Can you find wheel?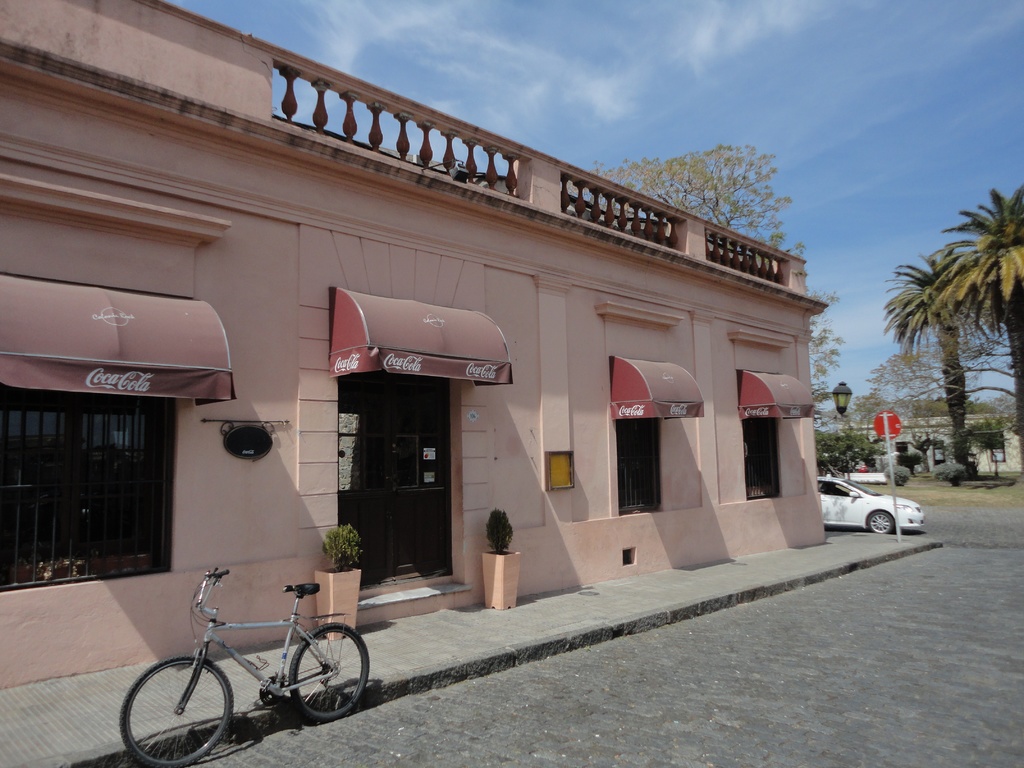
Yes, bounding box: {"left": 280, "top": 621, "right": 372, "bottom": 719}.
